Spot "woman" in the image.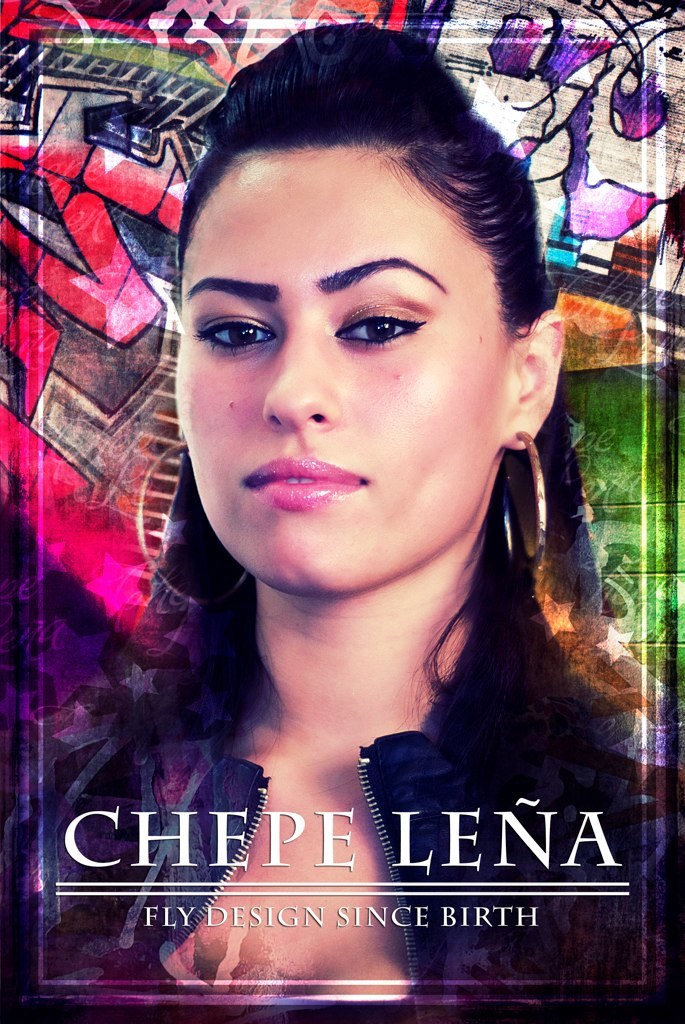
"woman" found at (x1=82, y1=0, x2=637, y2=978).
